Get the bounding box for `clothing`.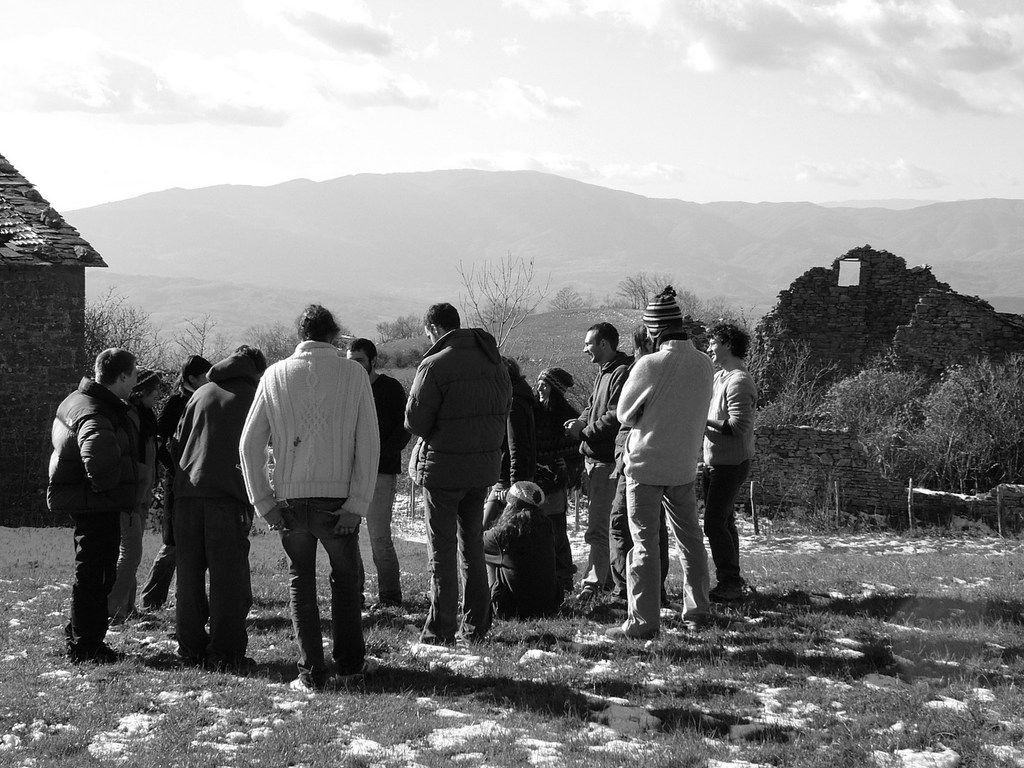
region(242, 326, 380, 639).
